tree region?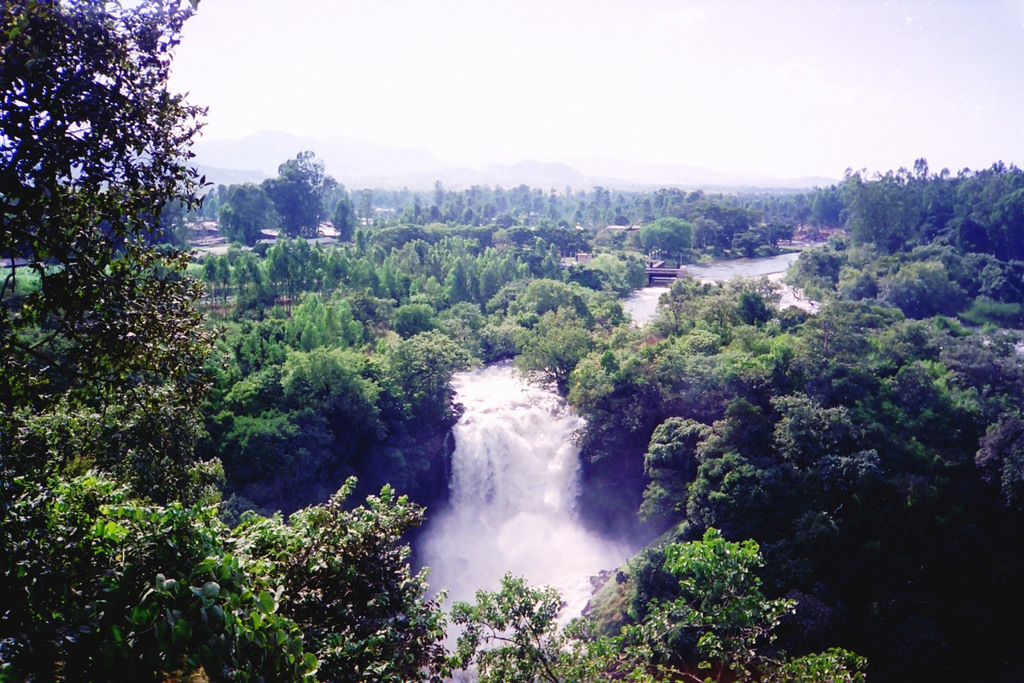
bbox=(517, 277, 575, 311)
